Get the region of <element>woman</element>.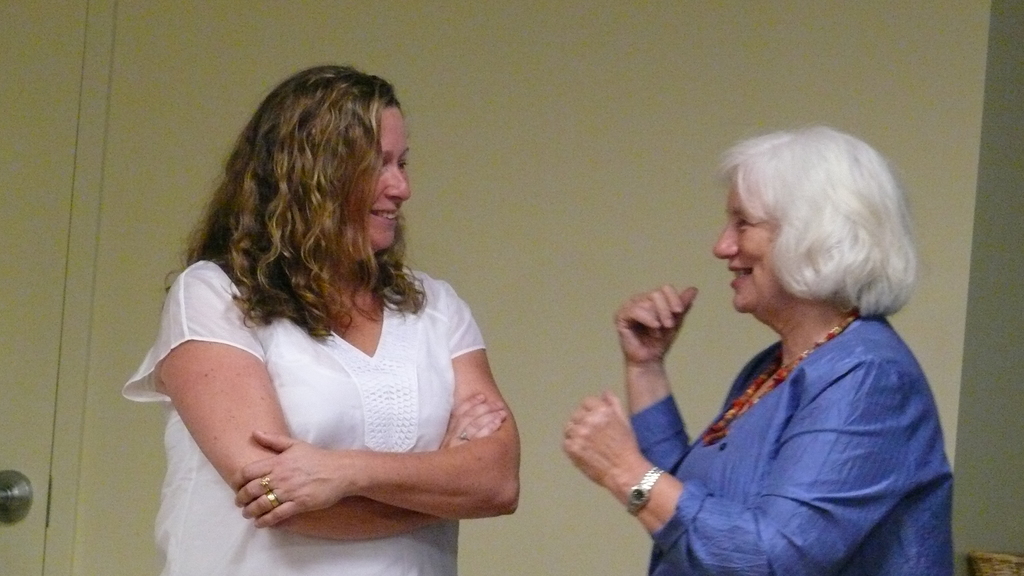
box(124, 67, 524, 575).
